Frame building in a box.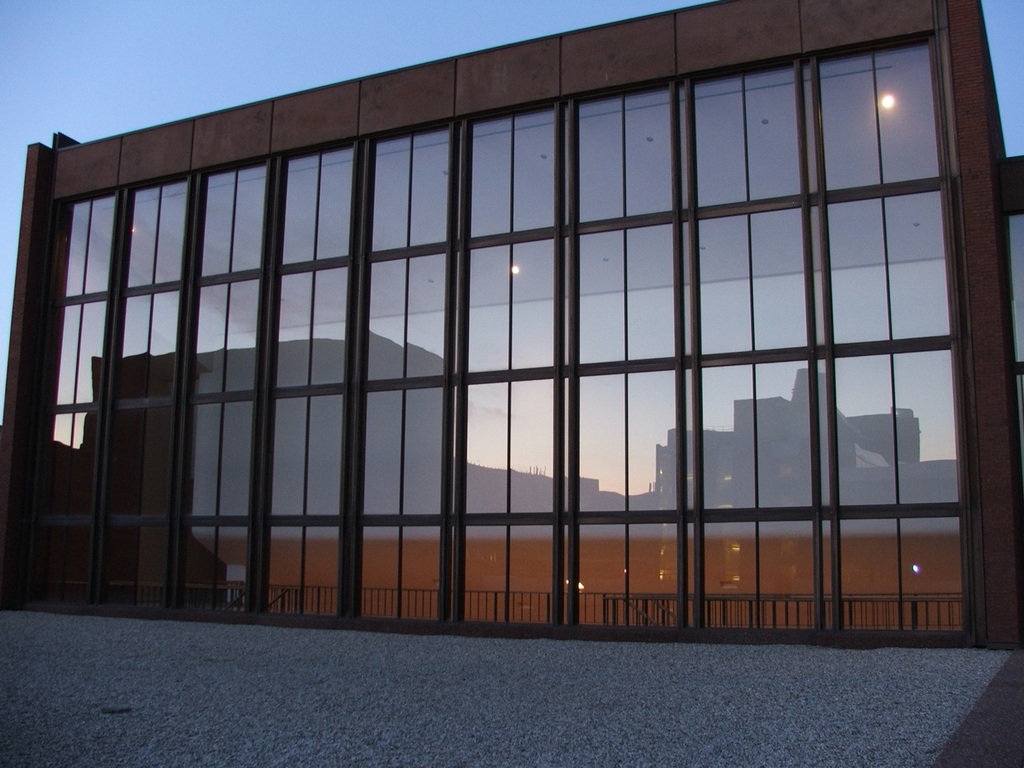
{"left": 0, "top": 0, "right": 1023, "bottom": 655}.
